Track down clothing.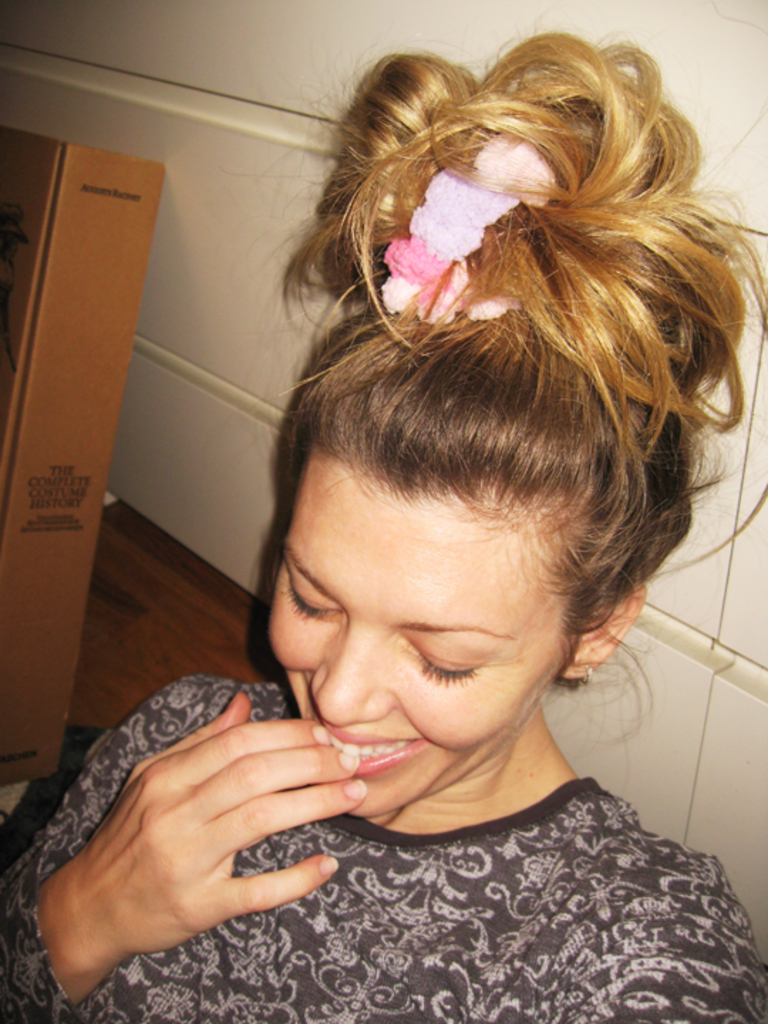
Tracked to bbox=(47, 690, 767, 998).
